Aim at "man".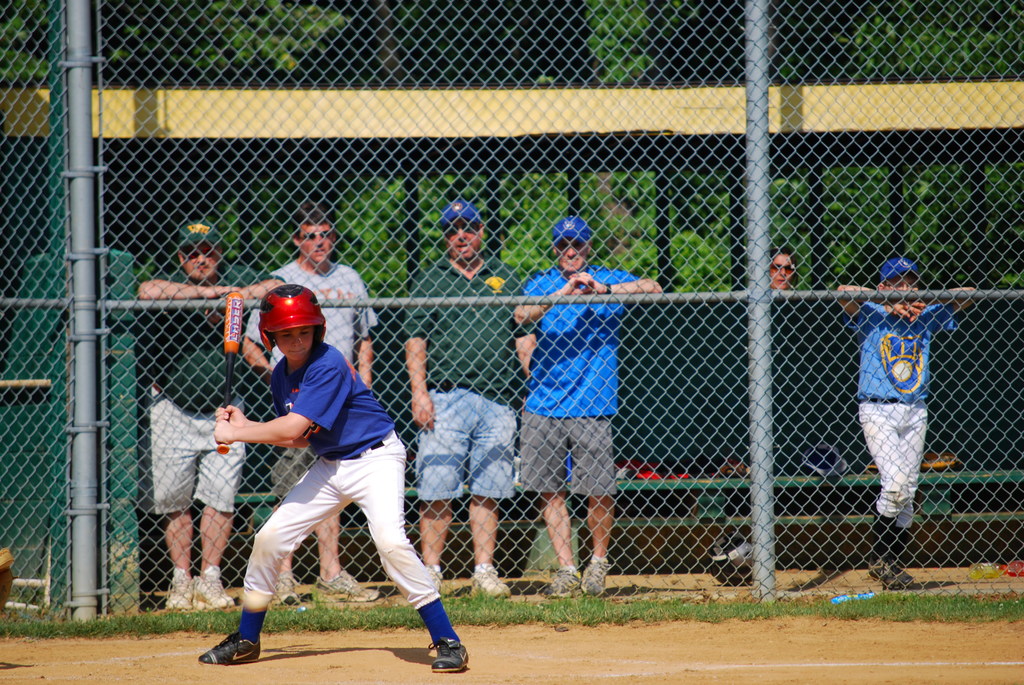
Aimed at [x1=404, y1=201, x2=535, y2=596].
